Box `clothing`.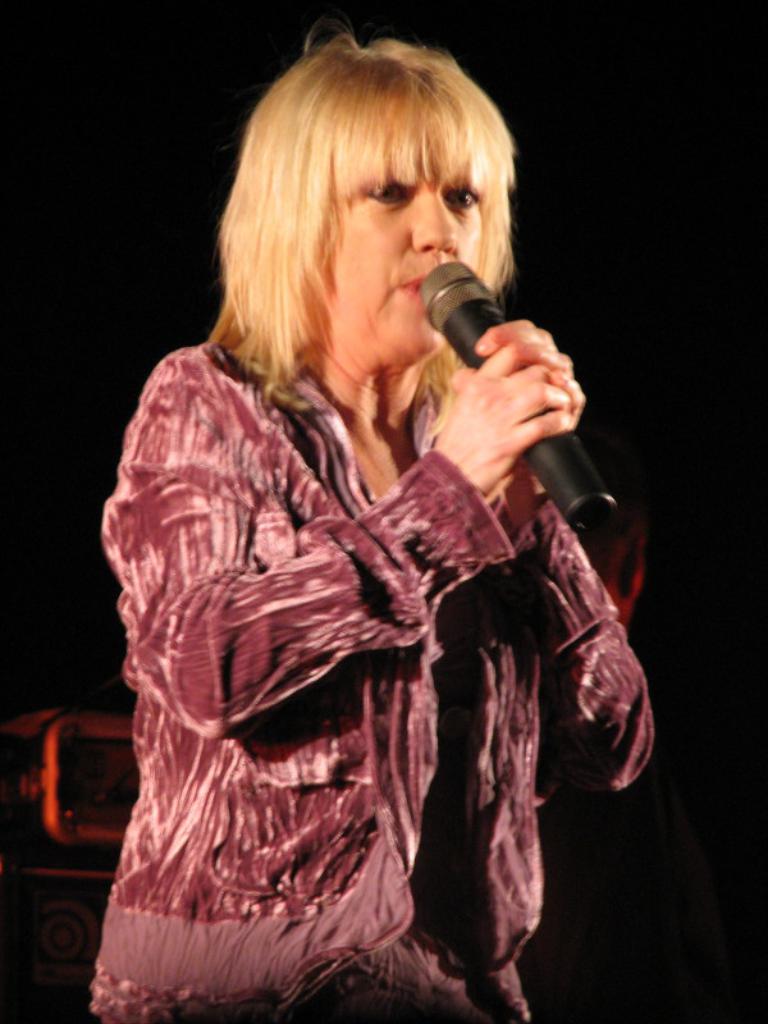
(left=91, top=324, right=666, bottom=1023).
